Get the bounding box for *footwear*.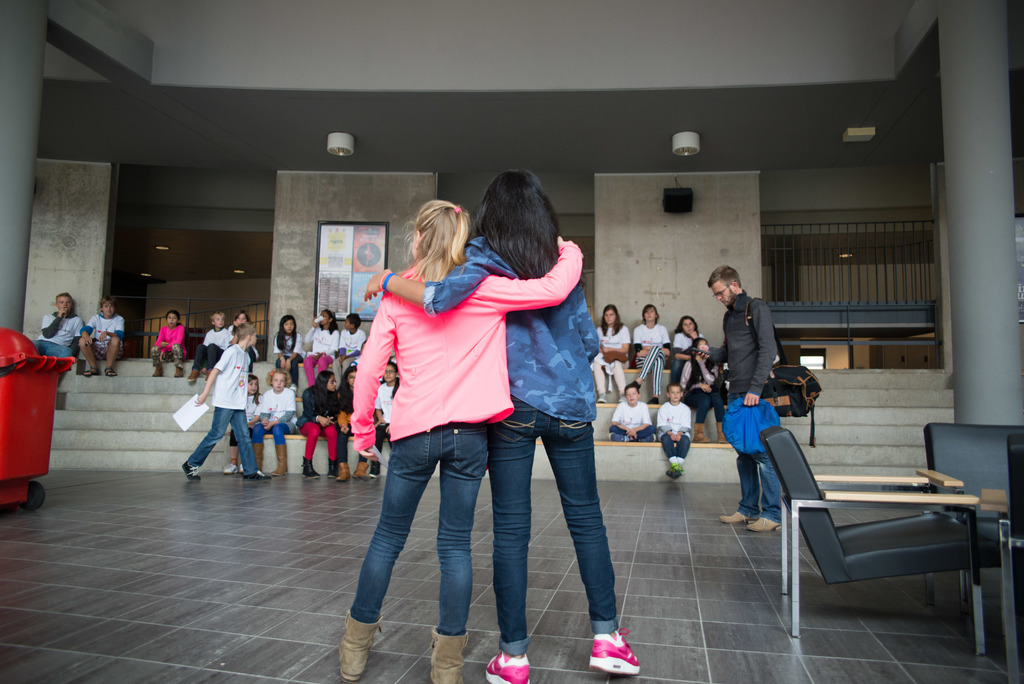
pyautogui.locateOnScreen(586, 601, 644, 679).
